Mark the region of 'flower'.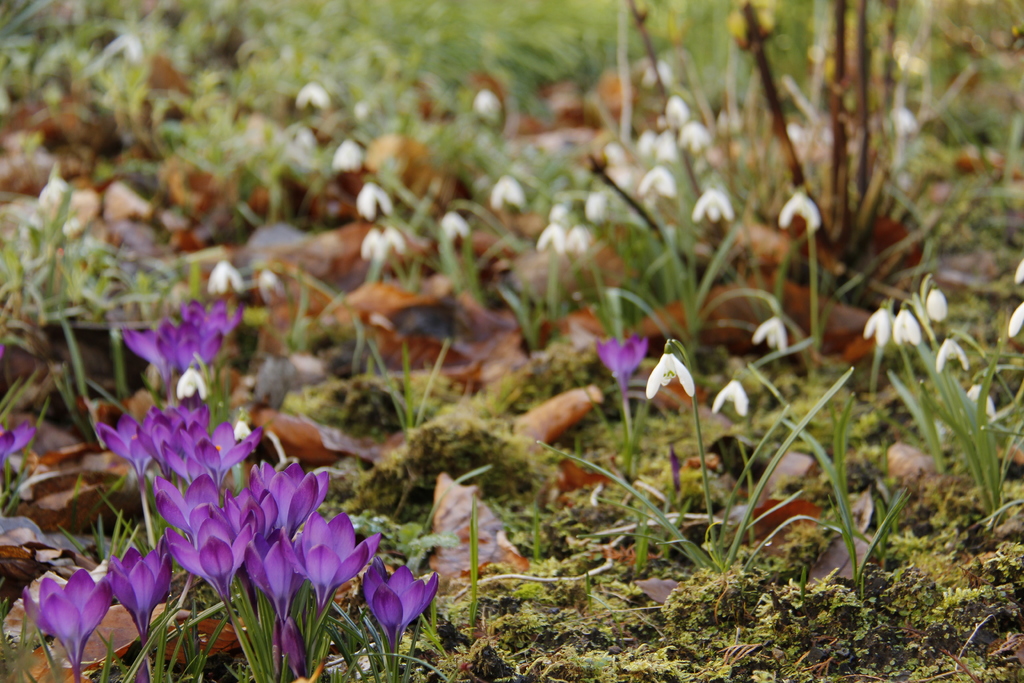
Region: crop(648, 133, 684, 169).
